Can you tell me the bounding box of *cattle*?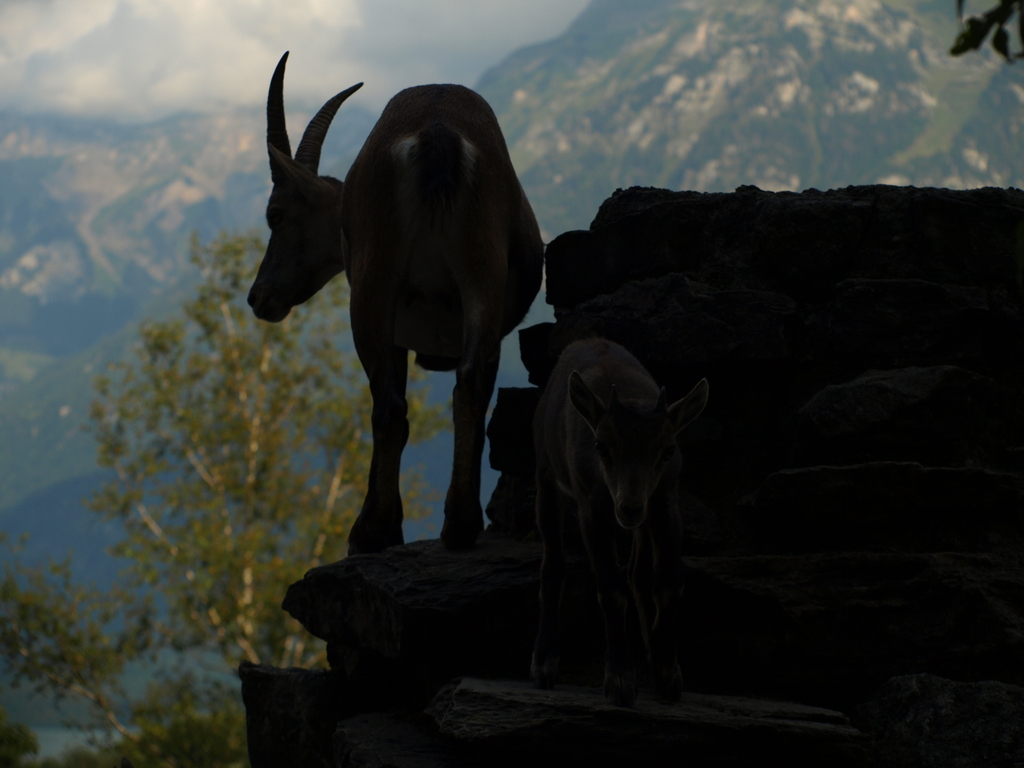
{"left": 248, "top": 48, "right": 548, "bottom": 559}.
